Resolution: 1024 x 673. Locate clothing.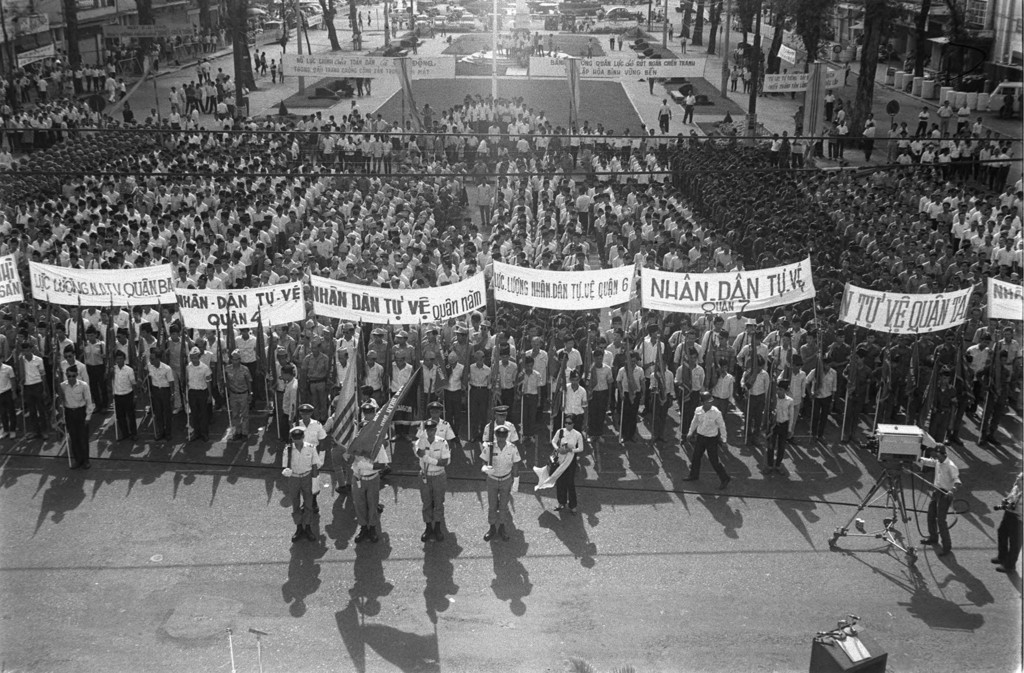
[left=50, top=336, right=74, bottom=361].
